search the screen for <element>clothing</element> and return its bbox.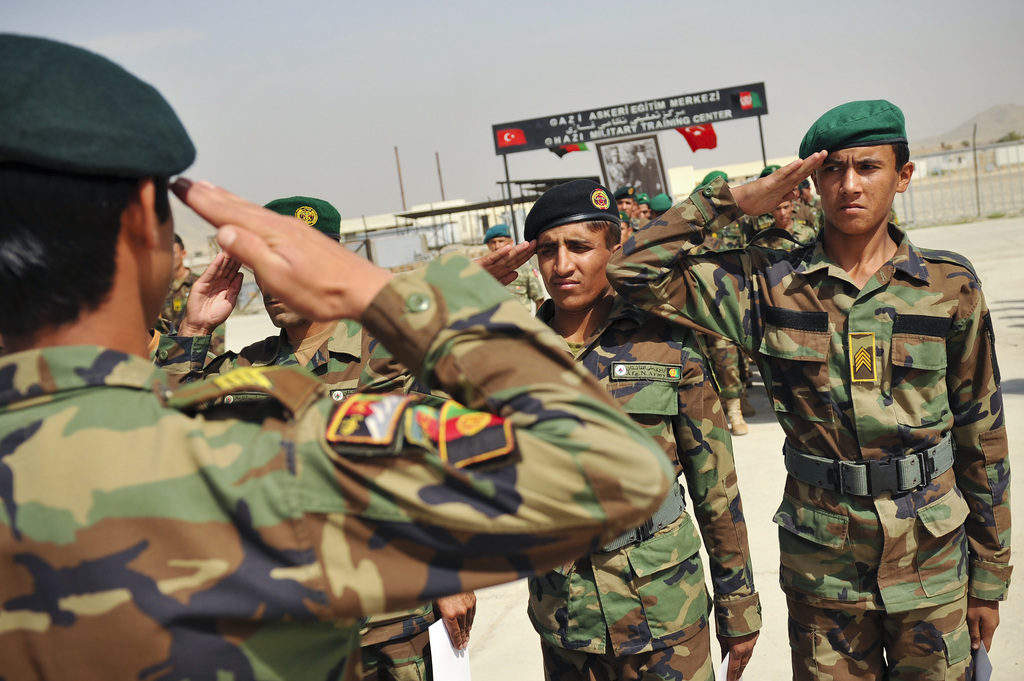
Found: x1=145, y1=314, x2=442, y2=680.
